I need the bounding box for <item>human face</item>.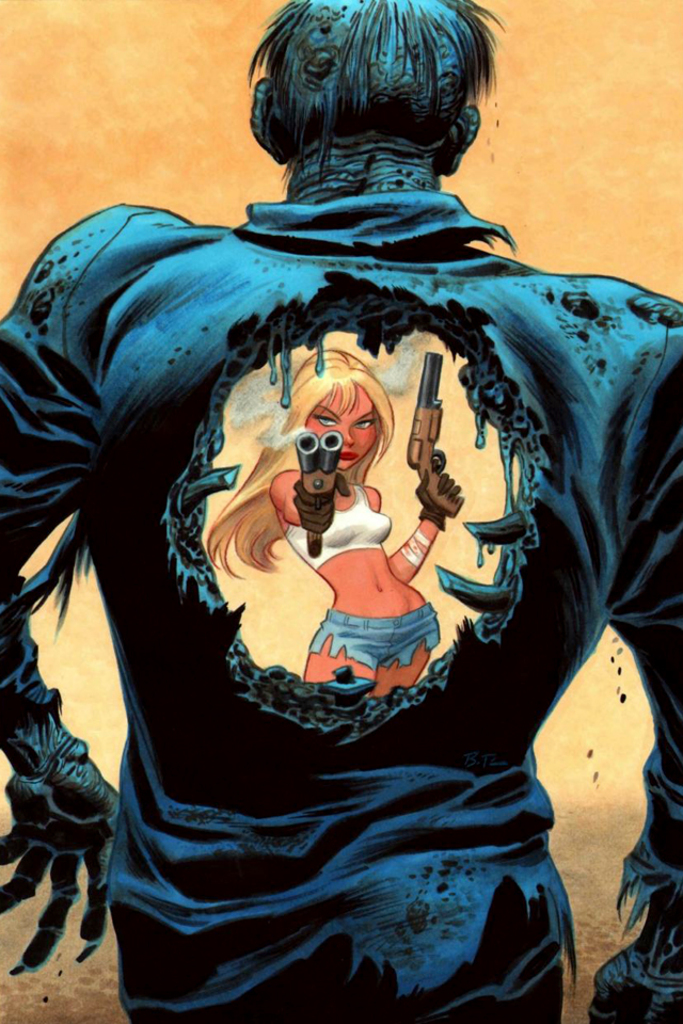
Here it is: (x1=308, y1=393, x2=383, y2=467).
